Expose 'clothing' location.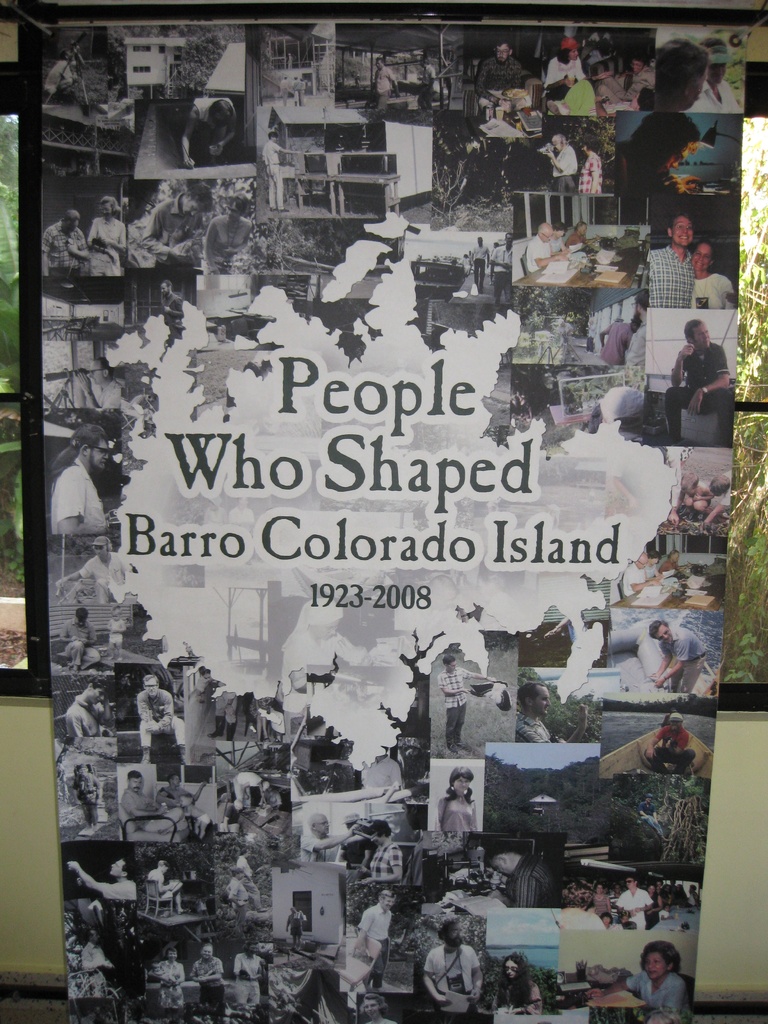
Exposed at BBox(545, 141, 579, 186).
